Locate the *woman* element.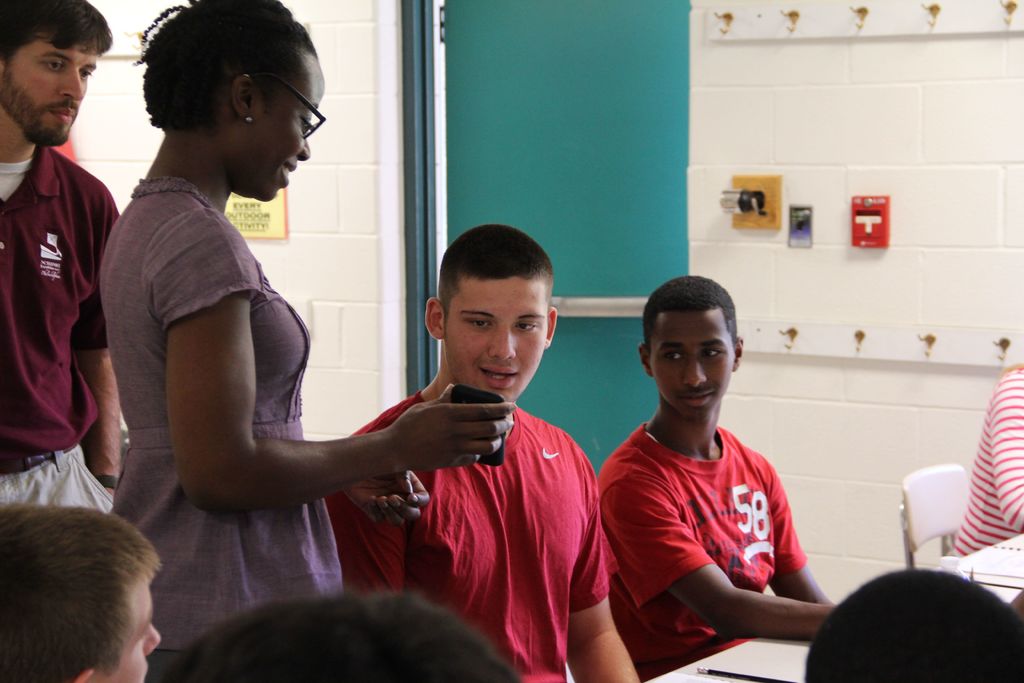
Element bbox: [left=95, top=61, right=471, bottom=666].
